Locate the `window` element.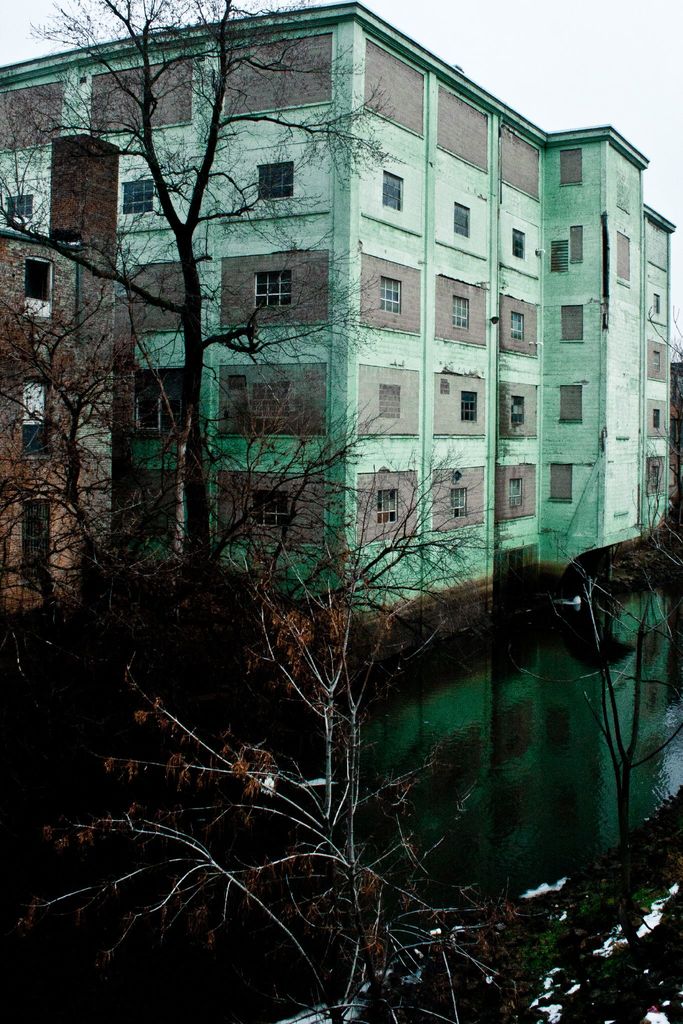
Element bbox: (250, 378, 290, 415).
